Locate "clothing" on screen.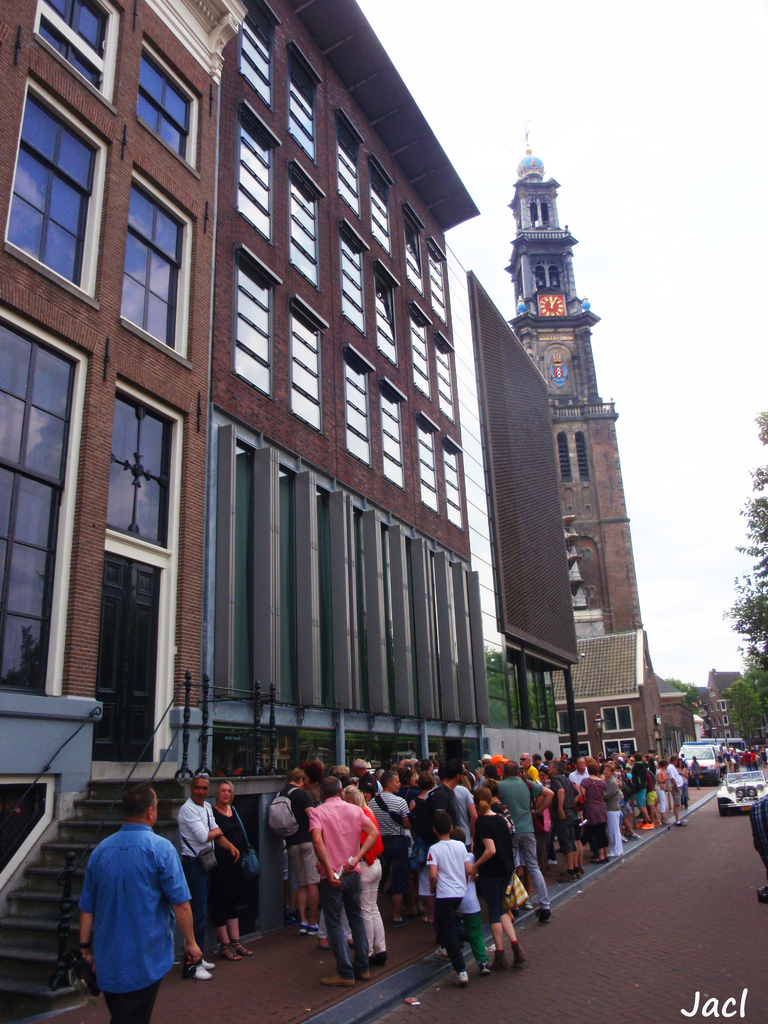
On screen at 489,794,513,822.
